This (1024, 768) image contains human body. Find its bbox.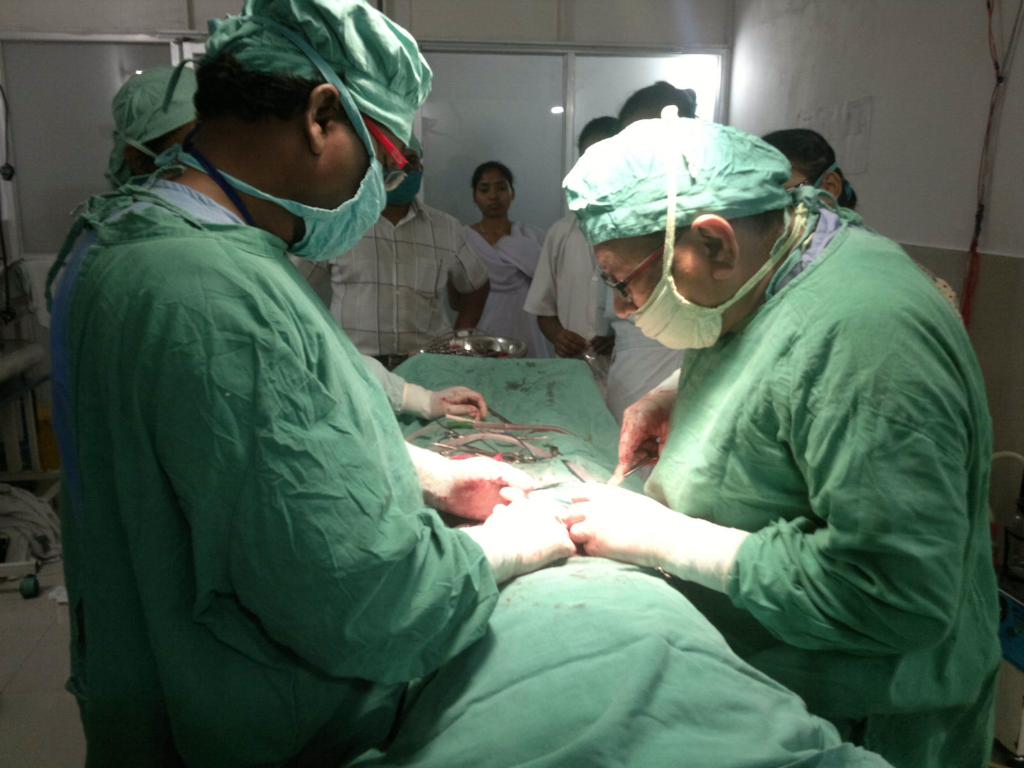
x1=290, y1=130, x2=491, y2=369.
